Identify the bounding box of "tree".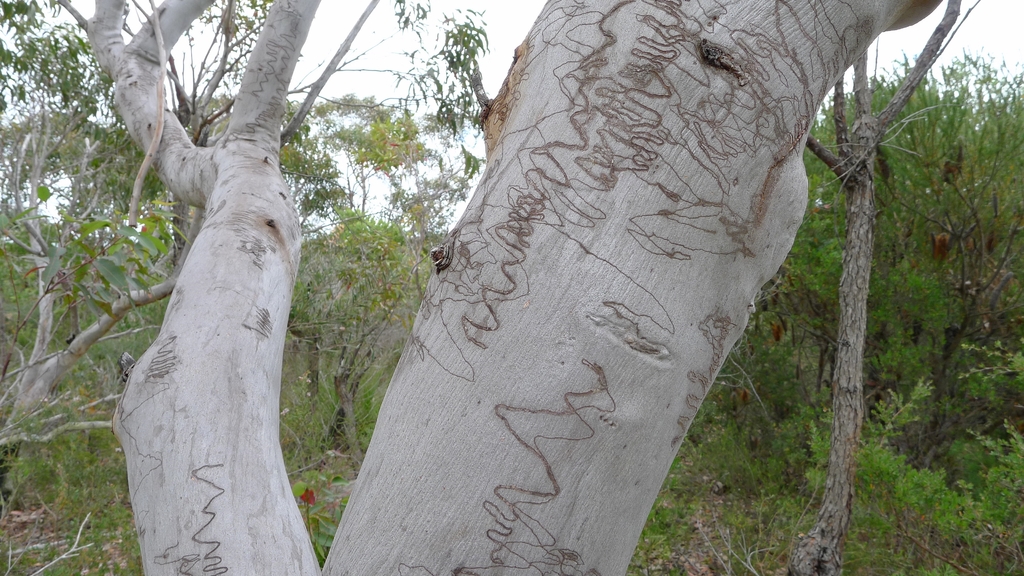
select_region(42, 0, 945, 575).
